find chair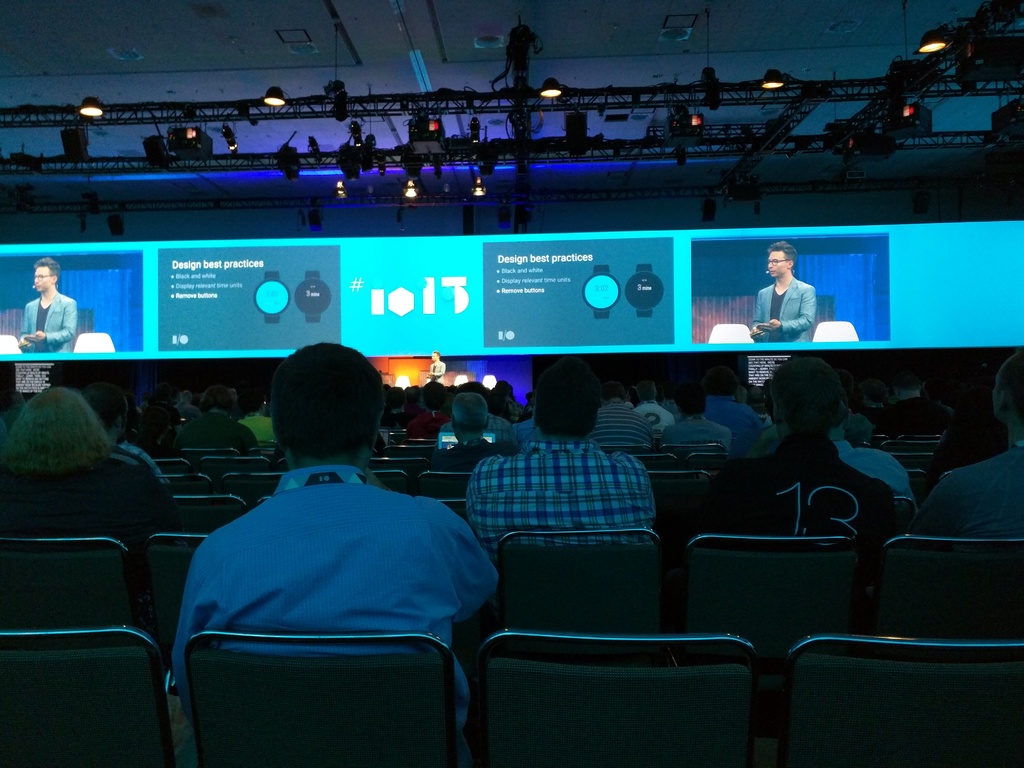
<bbox>477, 626, 774, 756</bbox>
